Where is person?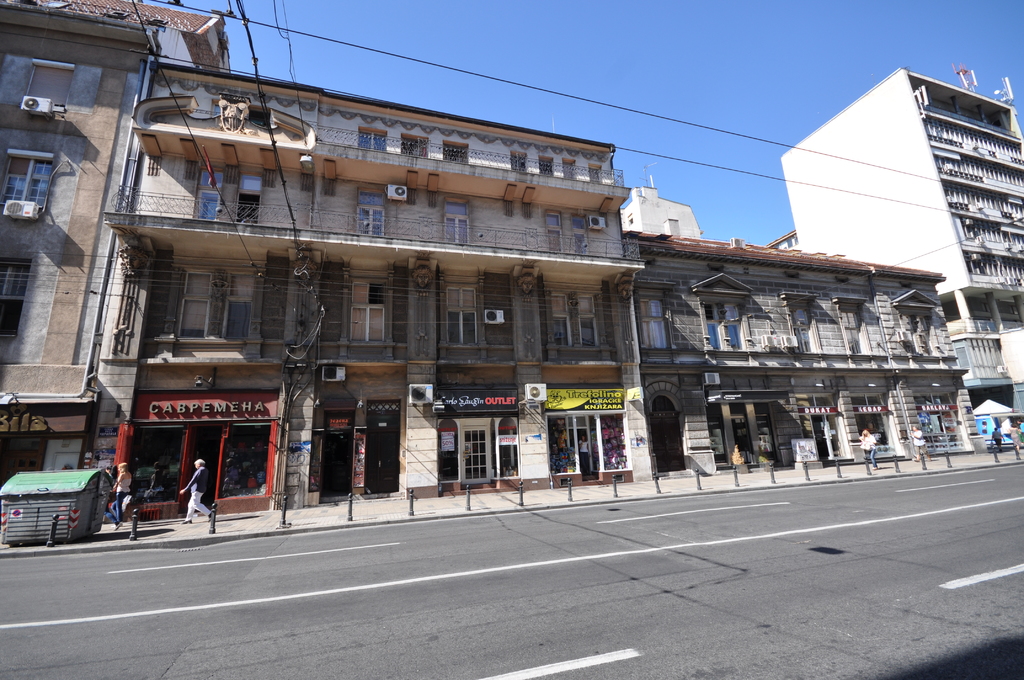
locate(111, 455, 132, 528).
